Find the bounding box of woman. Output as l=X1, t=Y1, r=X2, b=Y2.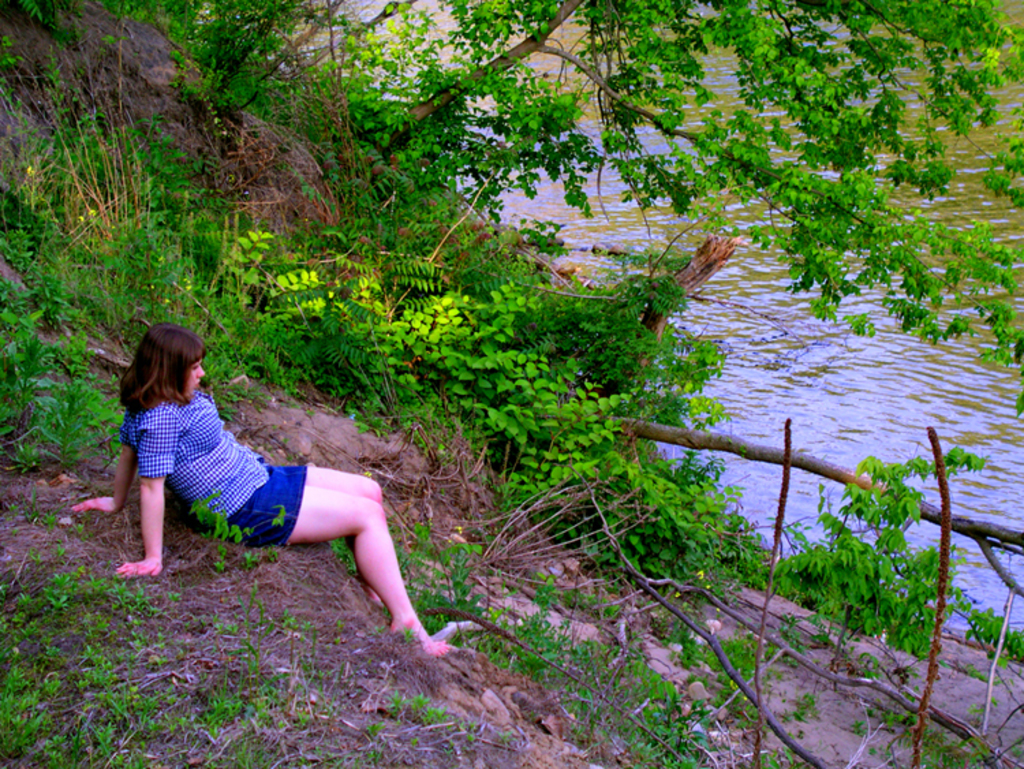
l=93, t=320, r=434, b=616.
